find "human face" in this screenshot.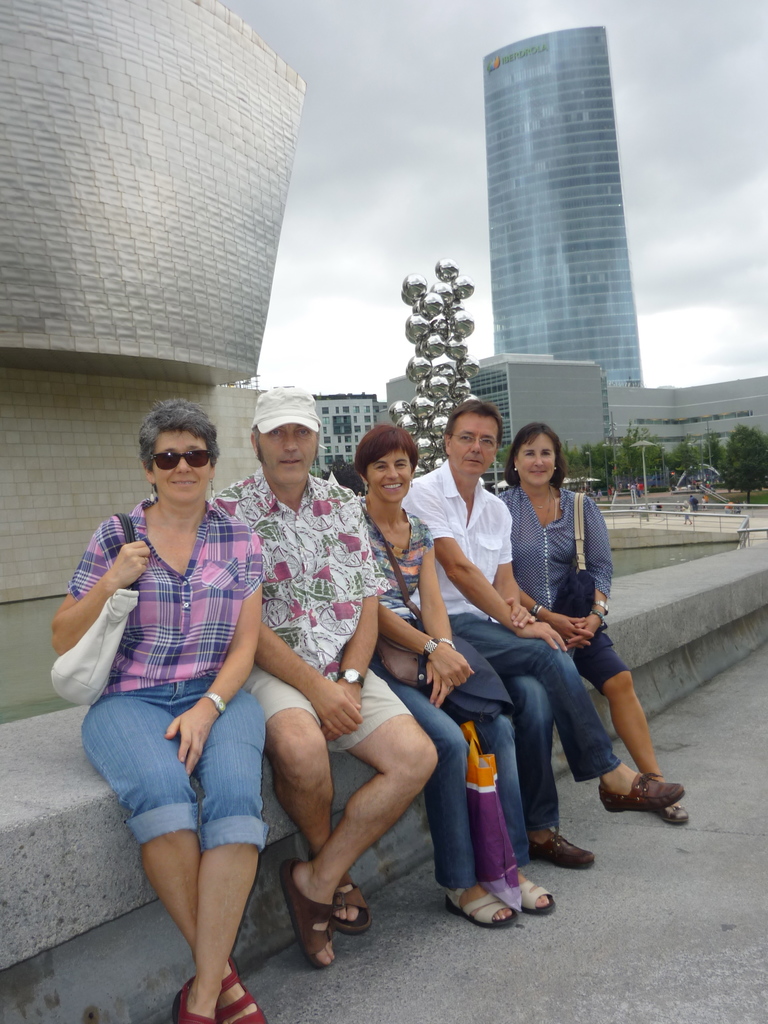
The bounding box for "human face" is [x1=150, y1=424, x2=208, y2=501].
